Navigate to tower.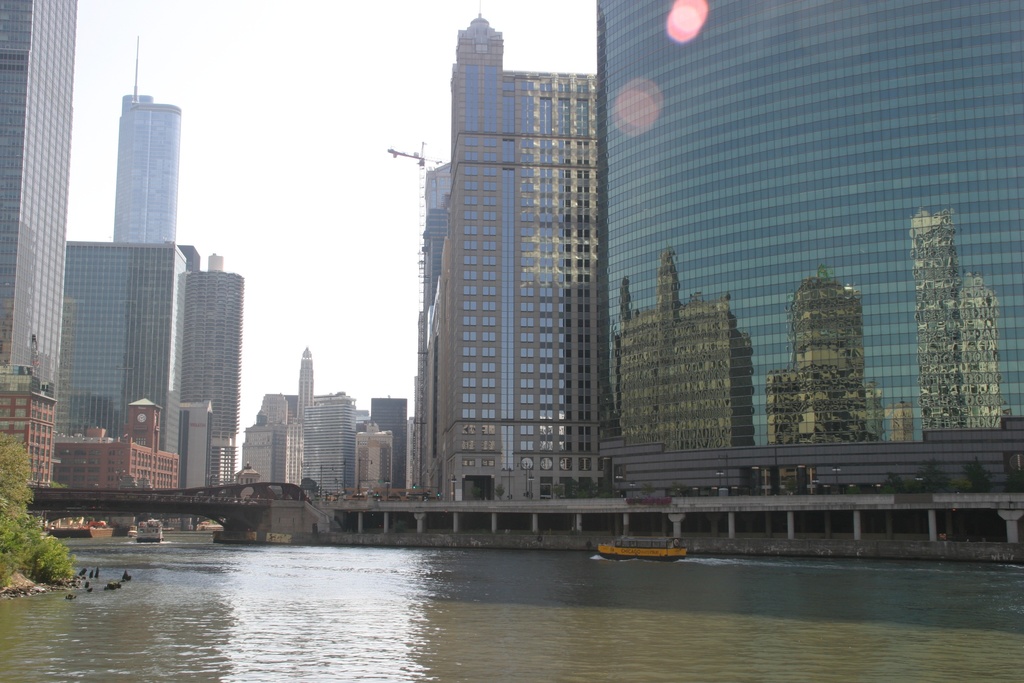
Navigation target: 620:261:746:460.
